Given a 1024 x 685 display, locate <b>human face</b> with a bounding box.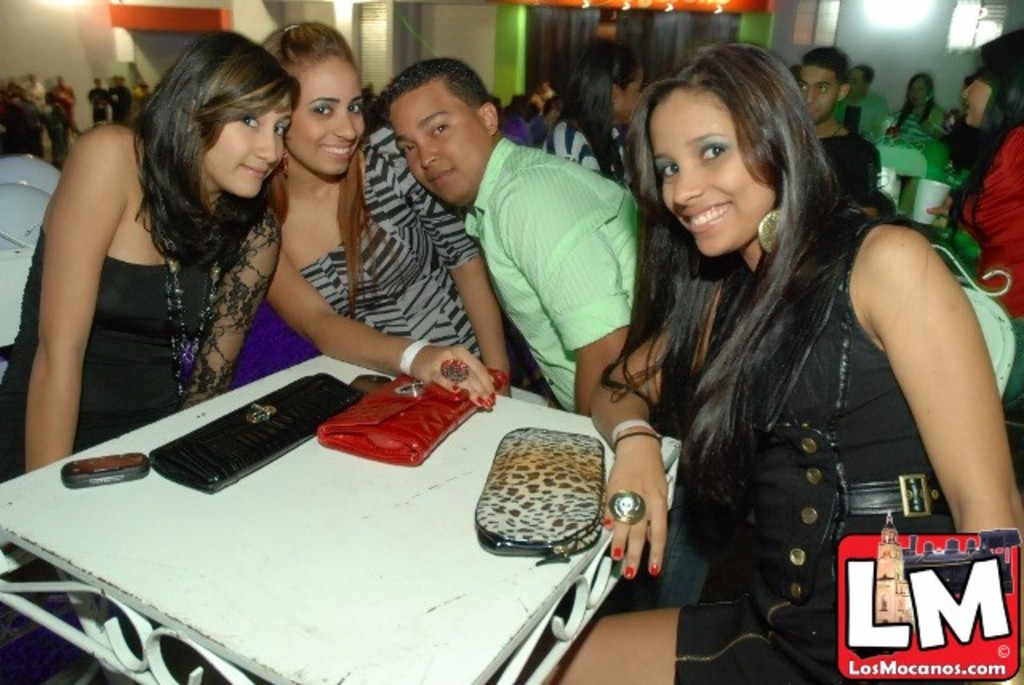
Located: <region>291, 51, 365, 179</region>.
